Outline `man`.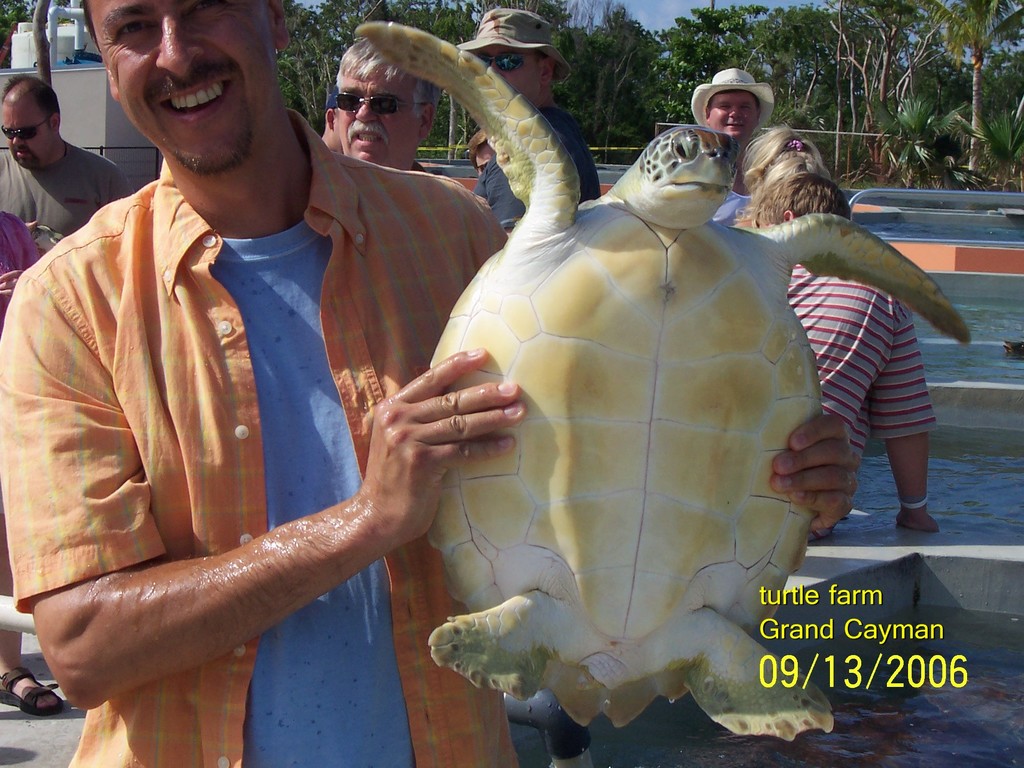
Outline: 0, 207, 65, 715.
